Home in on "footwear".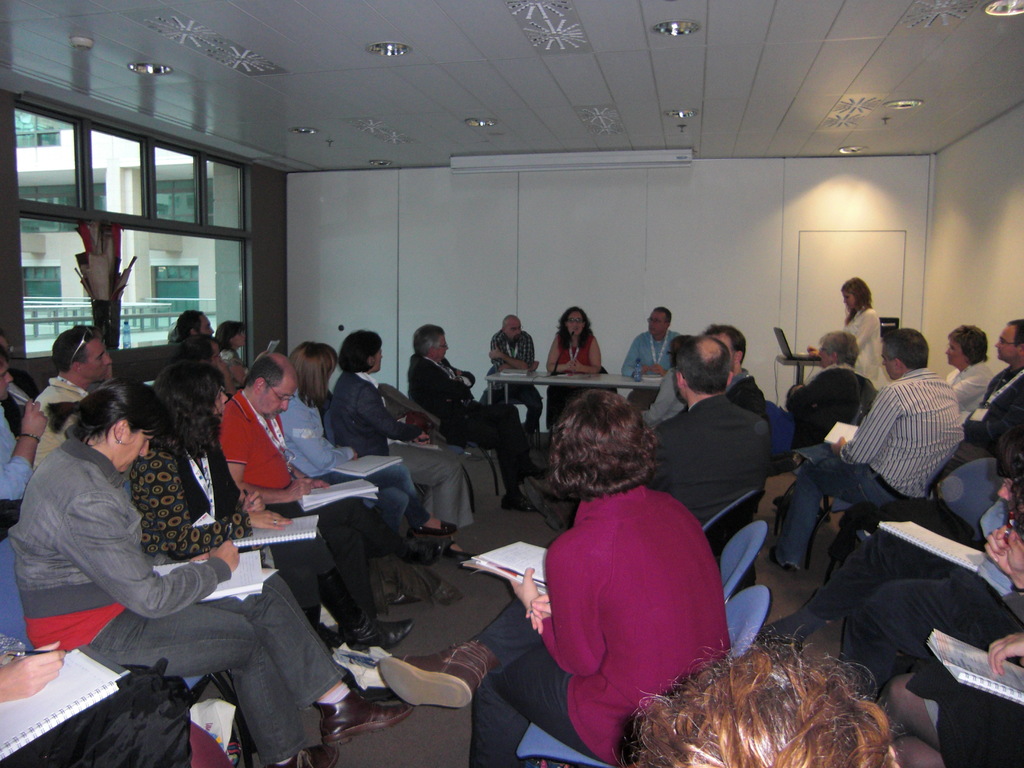
Homed in at <box>518,464,545,481</box>.
